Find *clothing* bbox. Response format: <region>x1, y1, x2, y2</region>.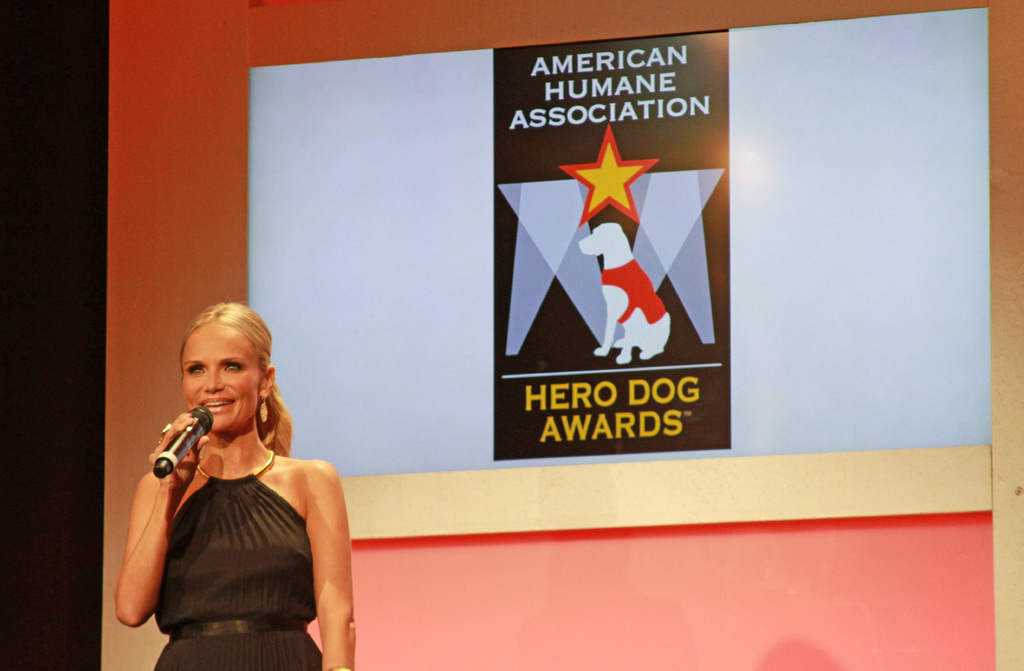
<region>151, 448, 324, 670</region>.
